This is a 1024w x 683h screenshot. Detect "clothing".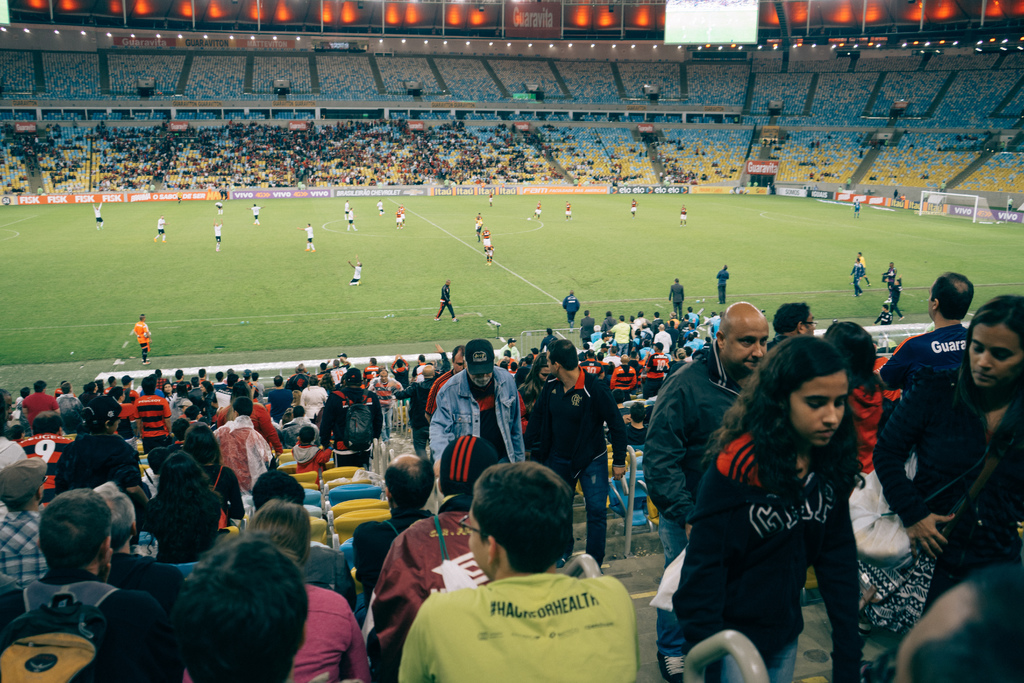
BBox(303, 381, 337, 425).
